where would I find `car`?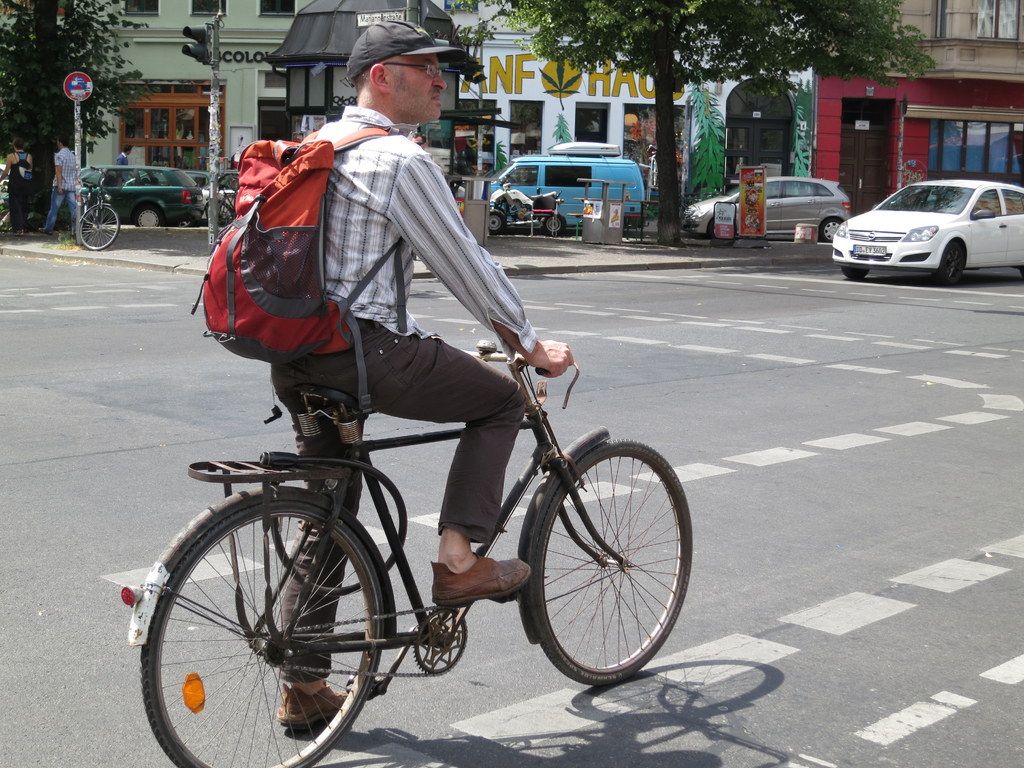
At <region>830, 177, 1023, 285</region>.
